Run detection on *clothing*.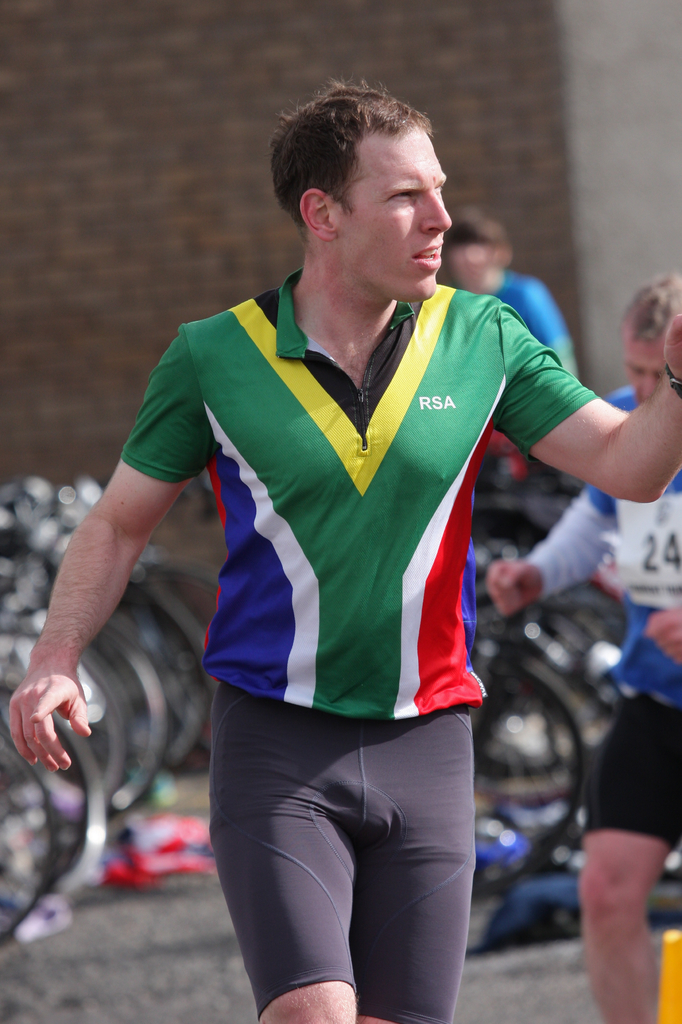
Result: crop(458, 279, 567, 358).
